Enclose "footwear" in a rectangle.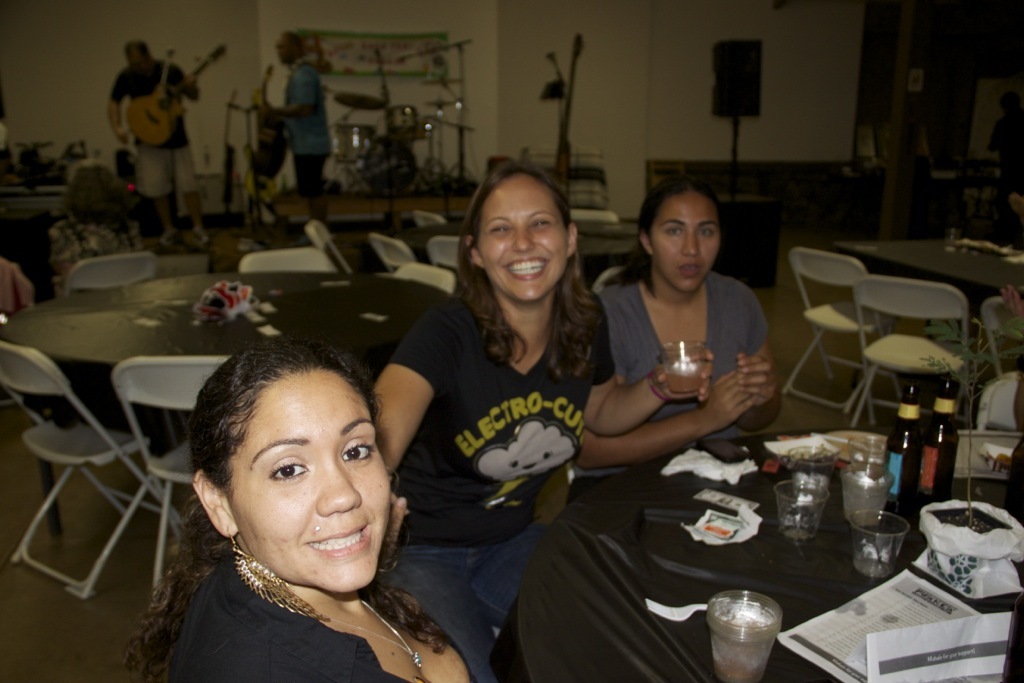
[x1=193, y1=224, x2=205, y2=241].
